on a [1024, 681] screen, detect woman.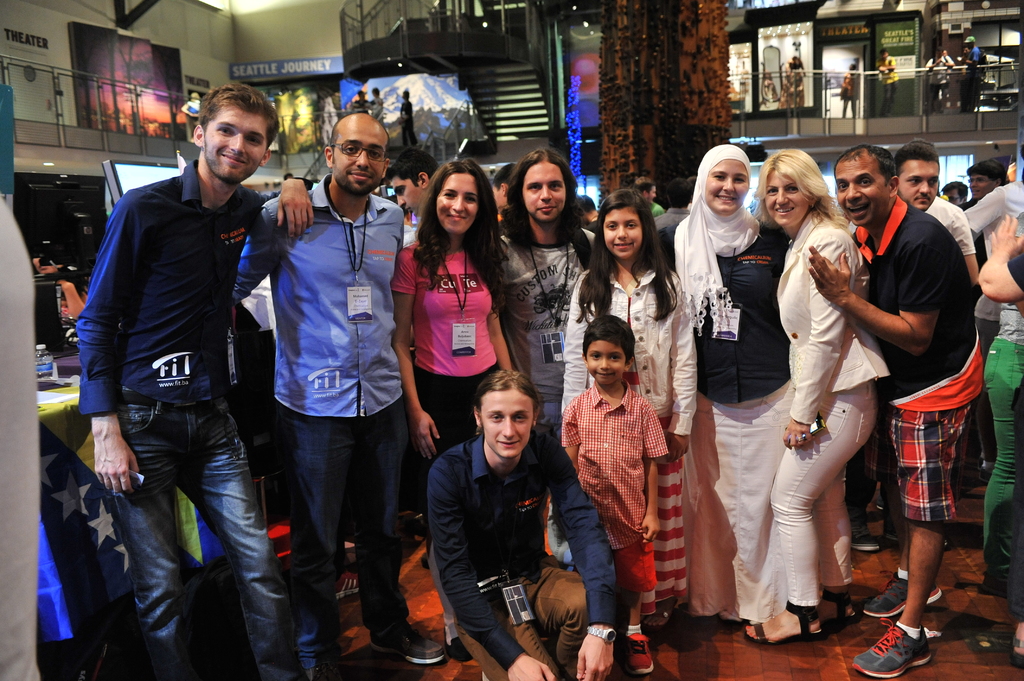
bbox(840, 61, 854, 118).
